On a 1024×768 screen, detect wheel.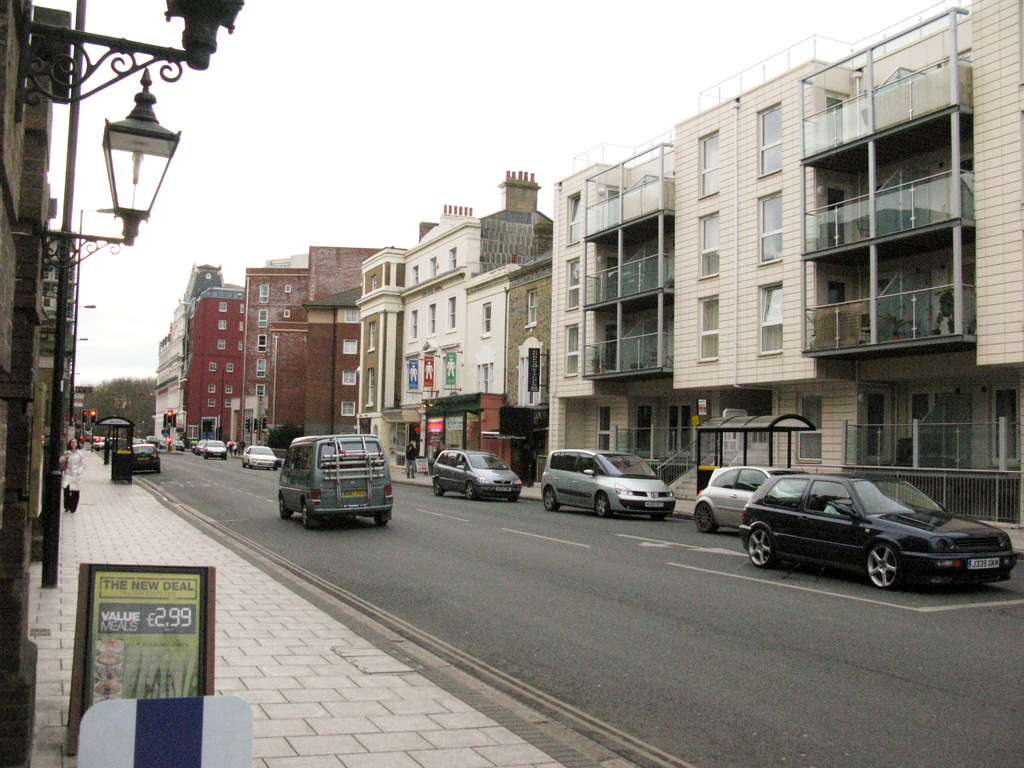
region(595, 490, 614, 516).
